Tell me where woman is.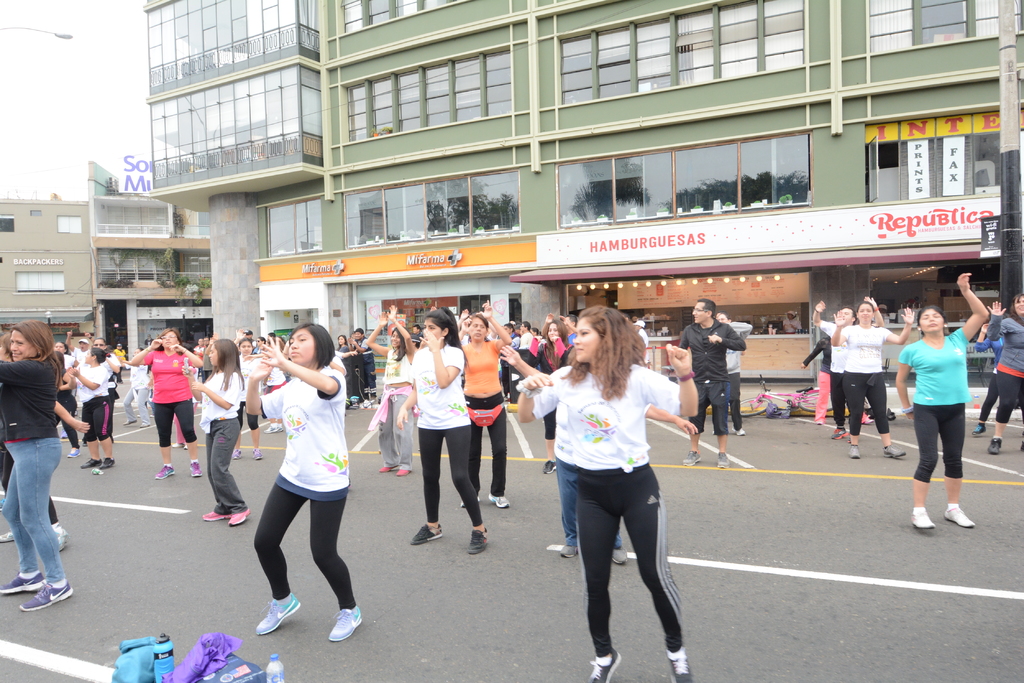
woman is at bbox(978, 289, 1023, 456).
